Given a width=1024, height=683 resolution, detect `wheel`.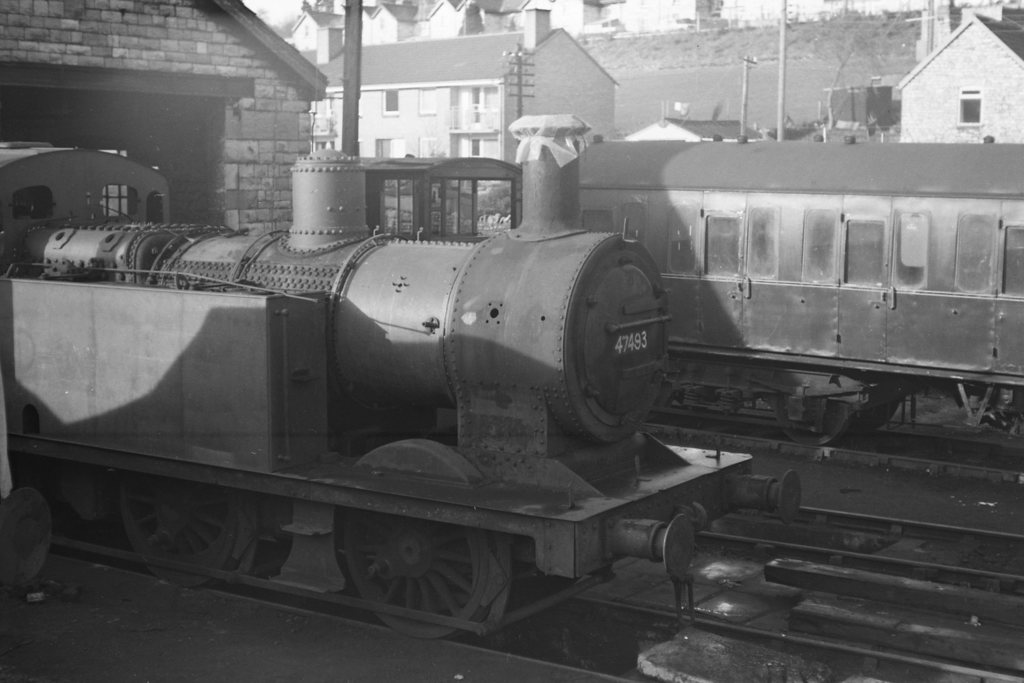
select_region(766, 393, 855, 445).
